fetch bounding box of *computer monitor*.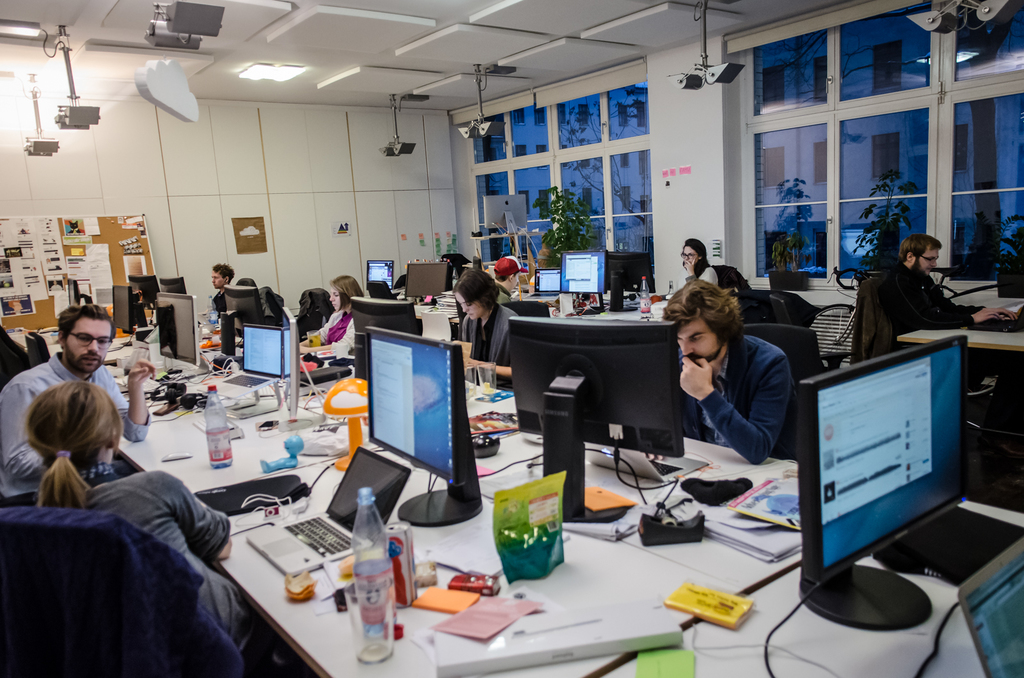
Bbox: (365,324,483,531).
